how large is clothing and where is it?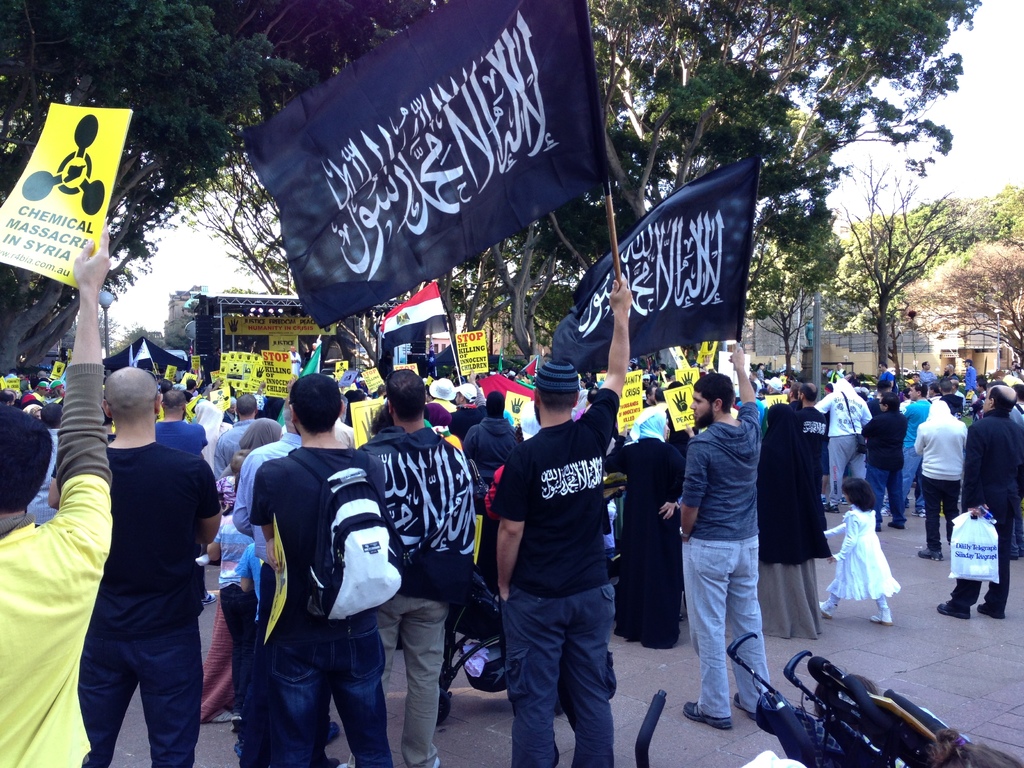
Bounding box: locate(362, 421, 486, 767).
